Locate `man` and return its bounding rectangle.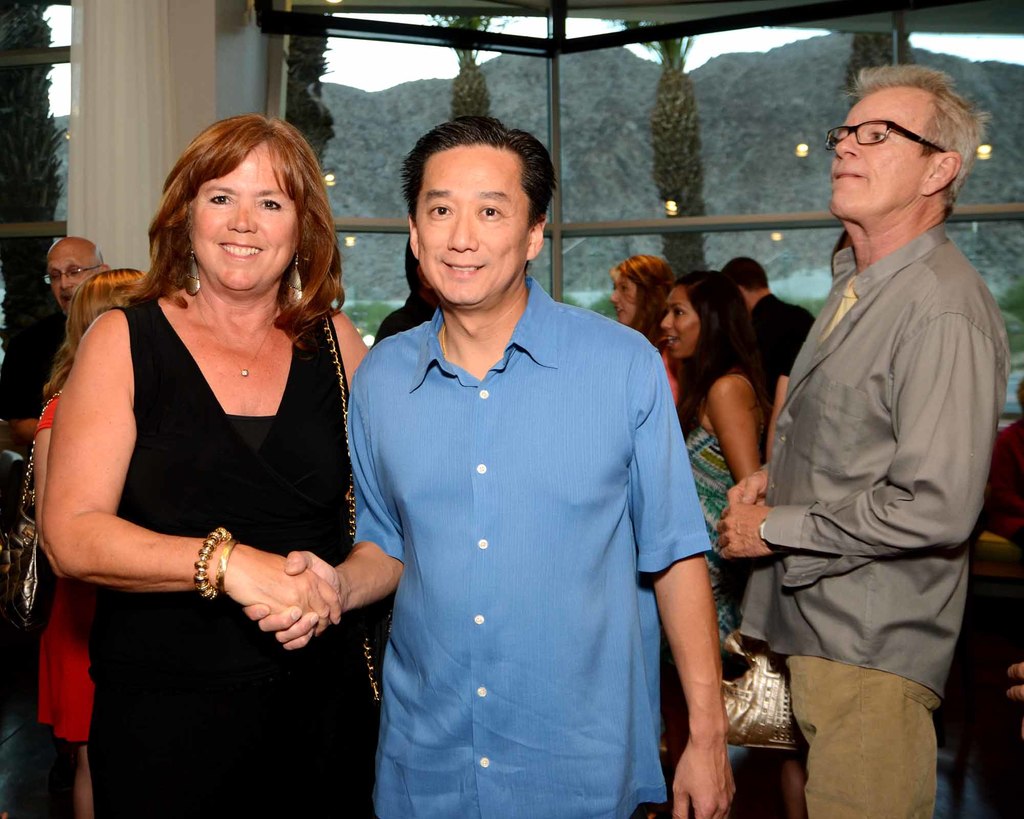
715, 63, 1012, 818.
